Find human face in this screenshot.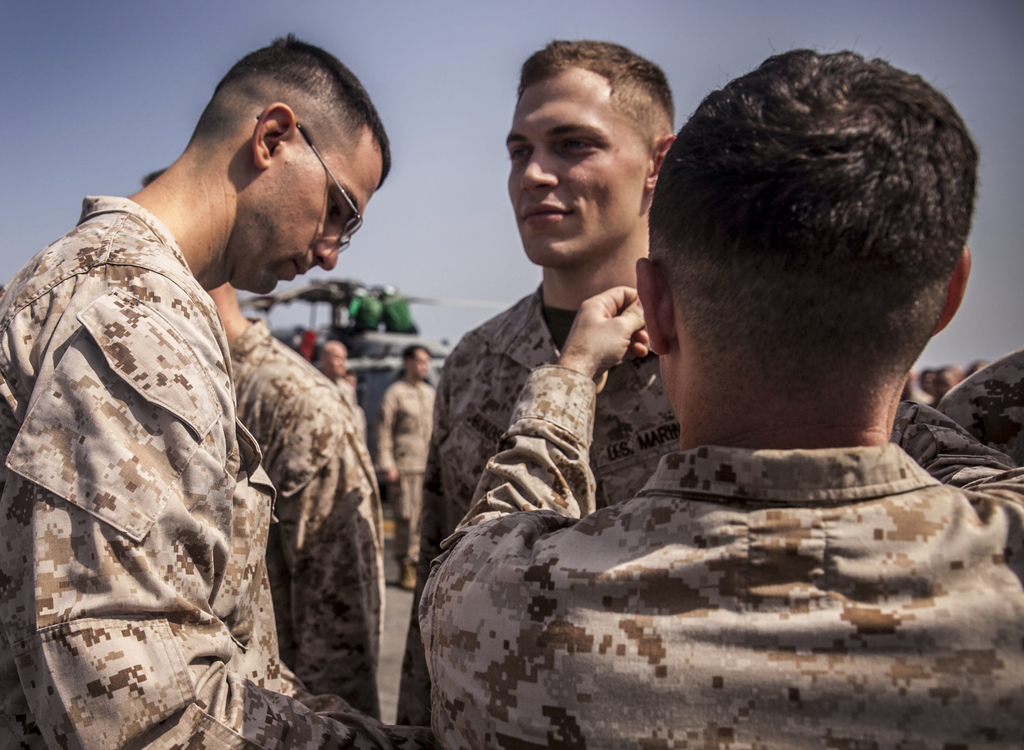
The bounding box for human face is <box>416,349,433,383</box>.
